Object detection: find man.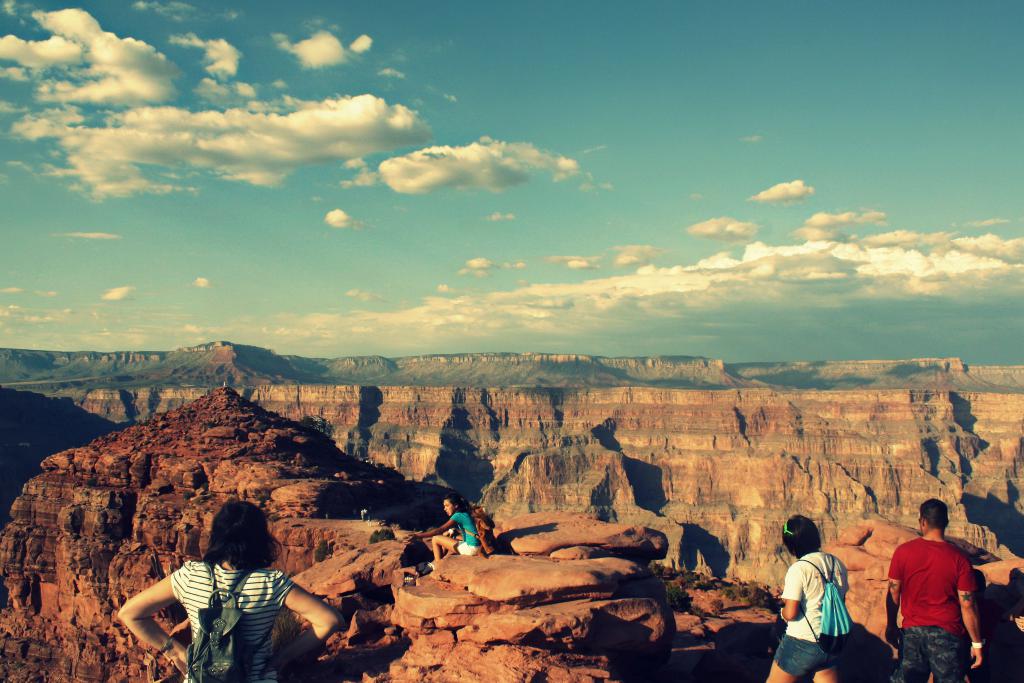
<bbox>889, 515, 995, 679</bbox>.
